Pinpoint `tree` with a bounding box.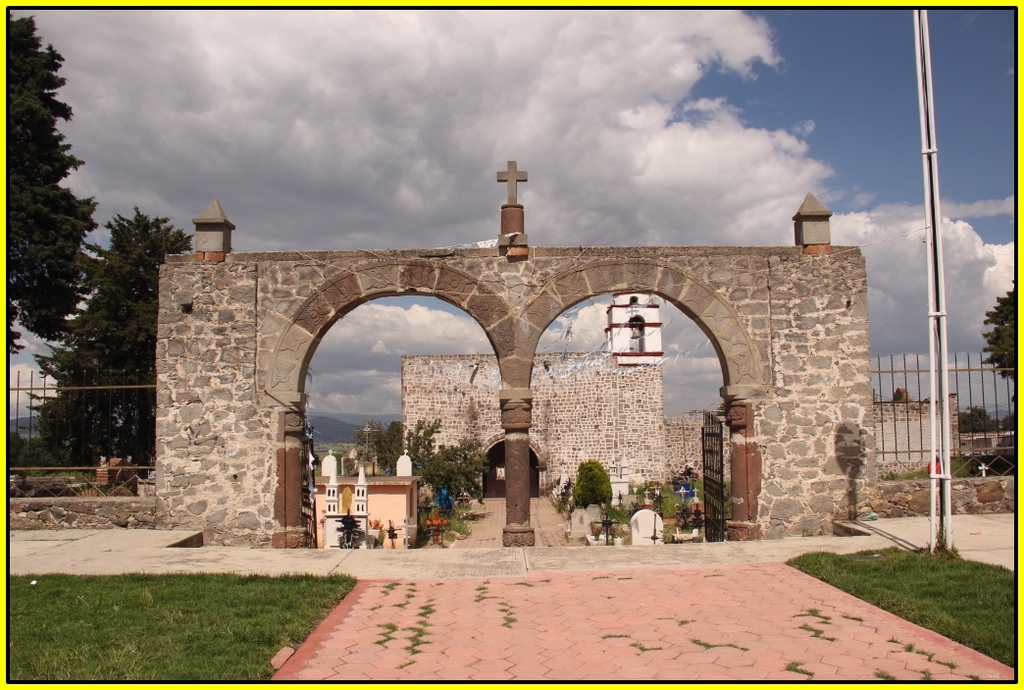
box=[20, 201, 199, 490].
